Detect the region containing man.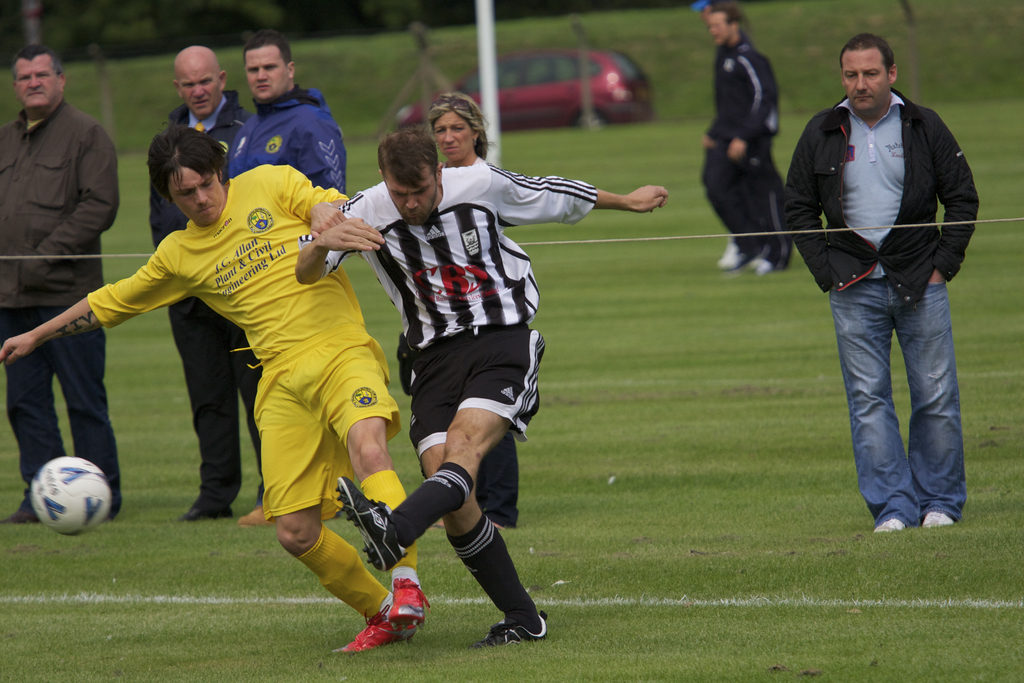
bbox=[220, 28, 351, 202].
